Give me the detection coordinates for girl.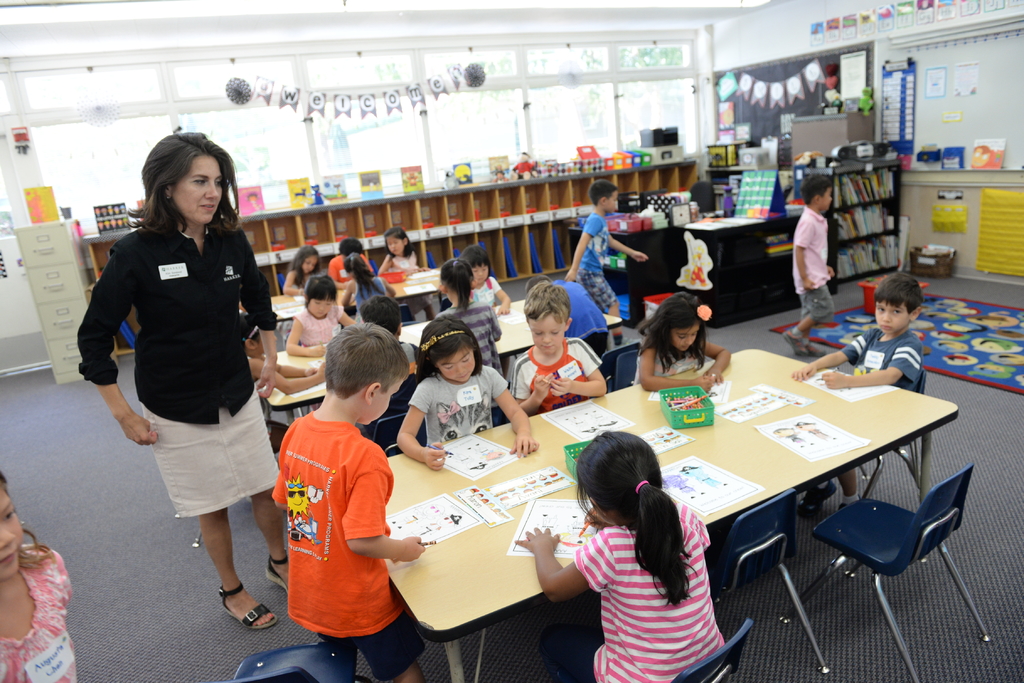
[x1=433, y1=256, x2=508, y2=416].
